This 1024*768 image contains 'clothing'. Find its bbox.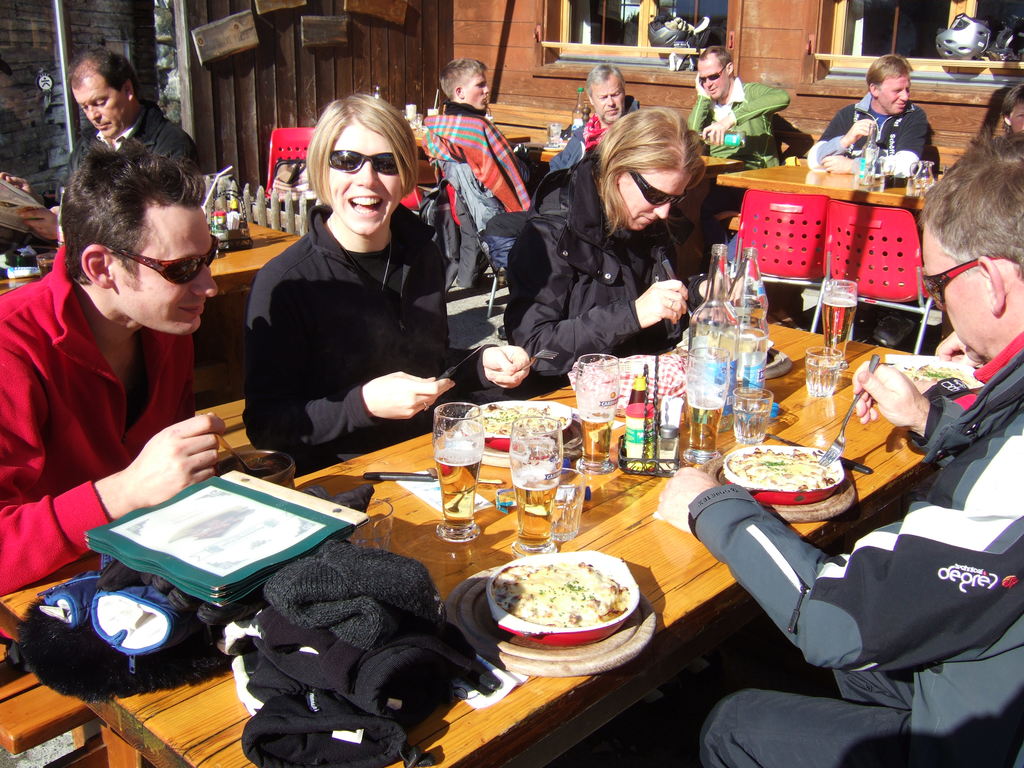
bbox=(52, 100, 189, 233).
